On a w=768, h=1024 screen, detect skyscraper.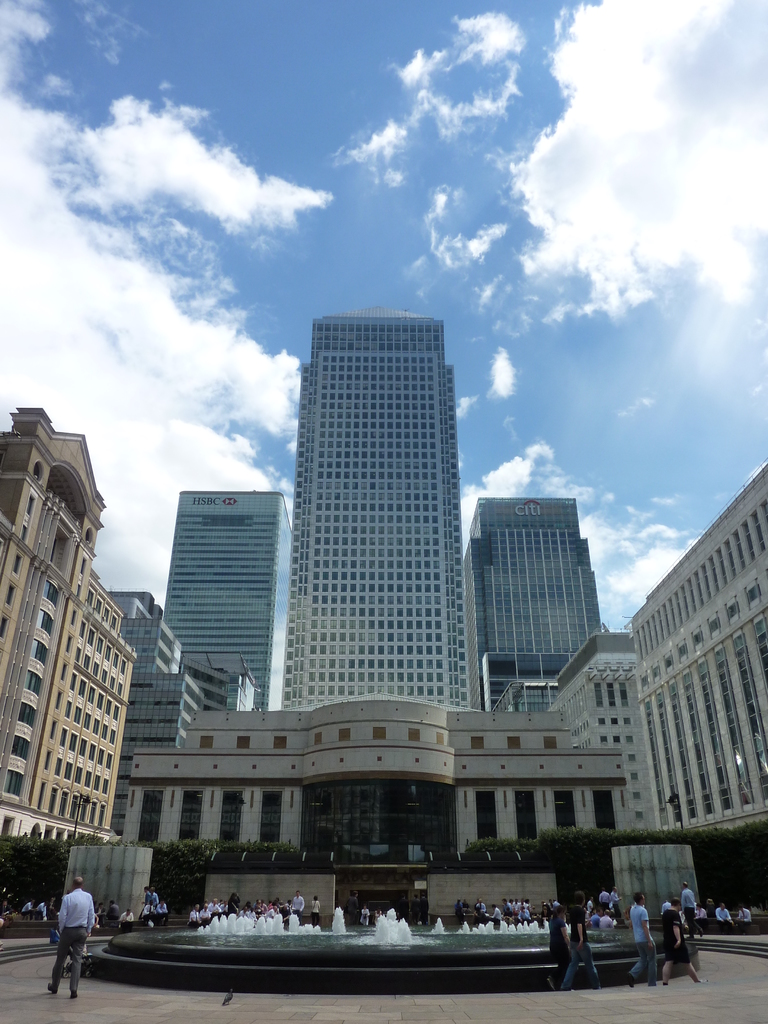
285/318/467/714.
